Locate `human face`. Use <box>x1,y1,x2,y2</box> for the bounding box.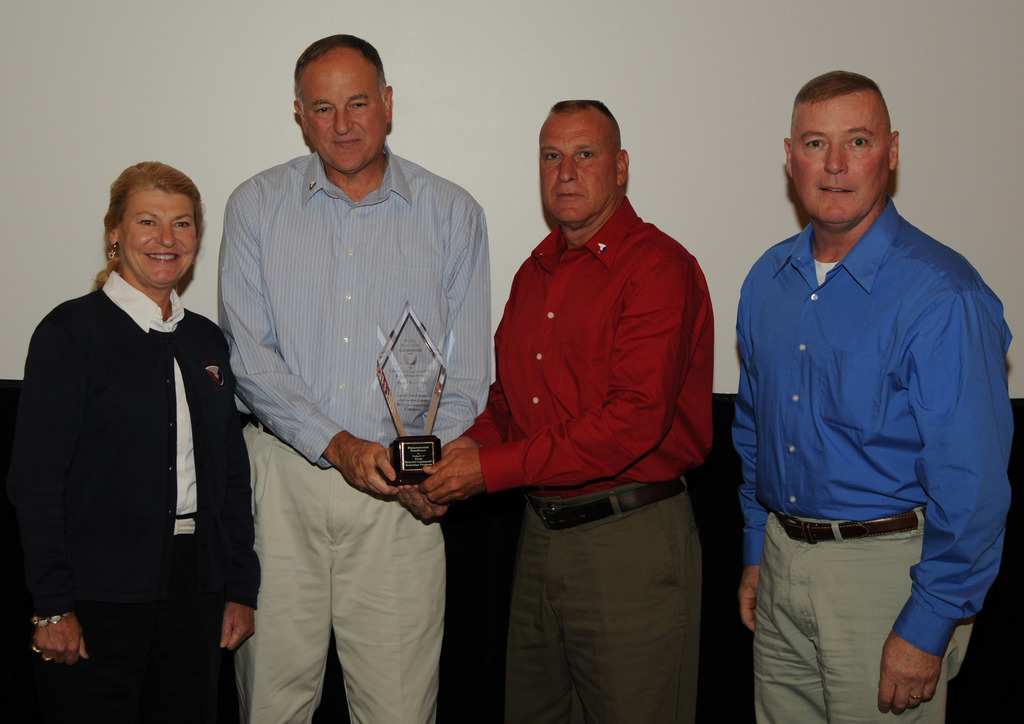
<box>301,69,387,172</box>.
